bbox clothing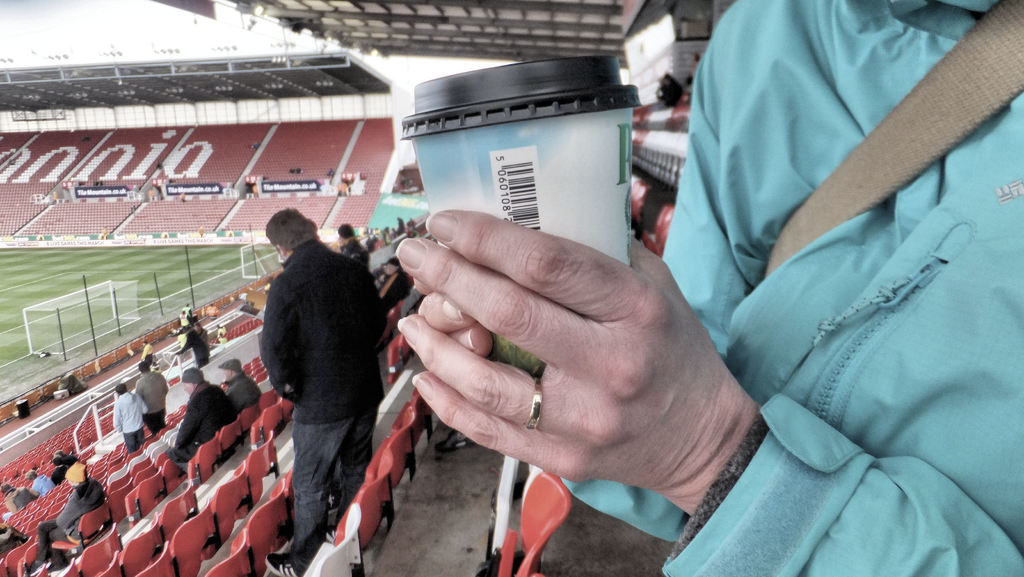
detection(3, 481, 34, 514)
